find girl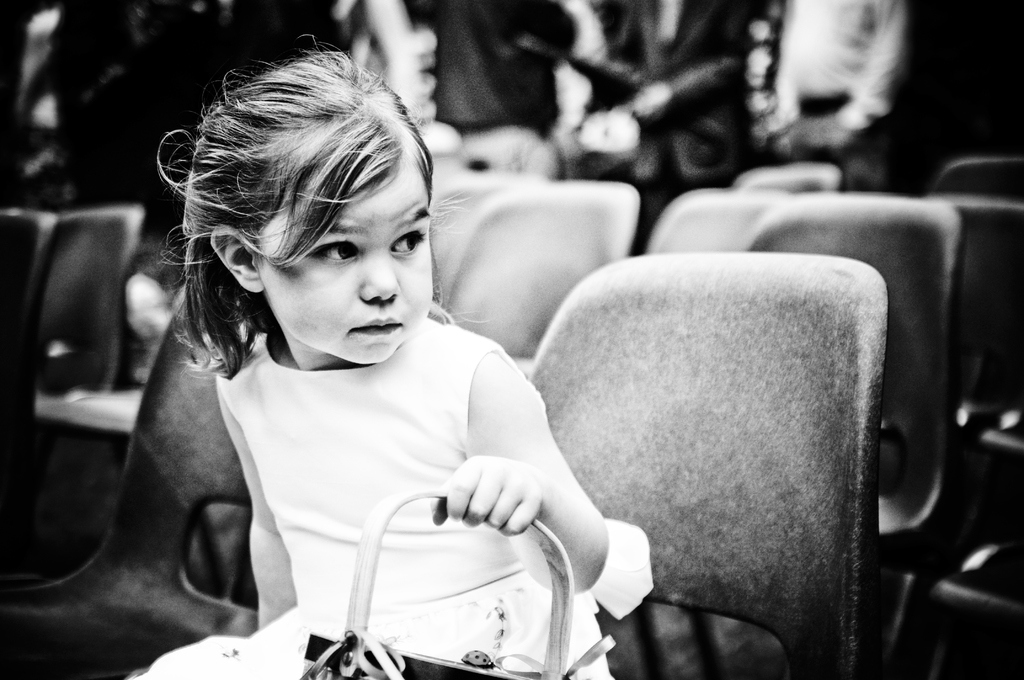
124, 25, 654, 679
